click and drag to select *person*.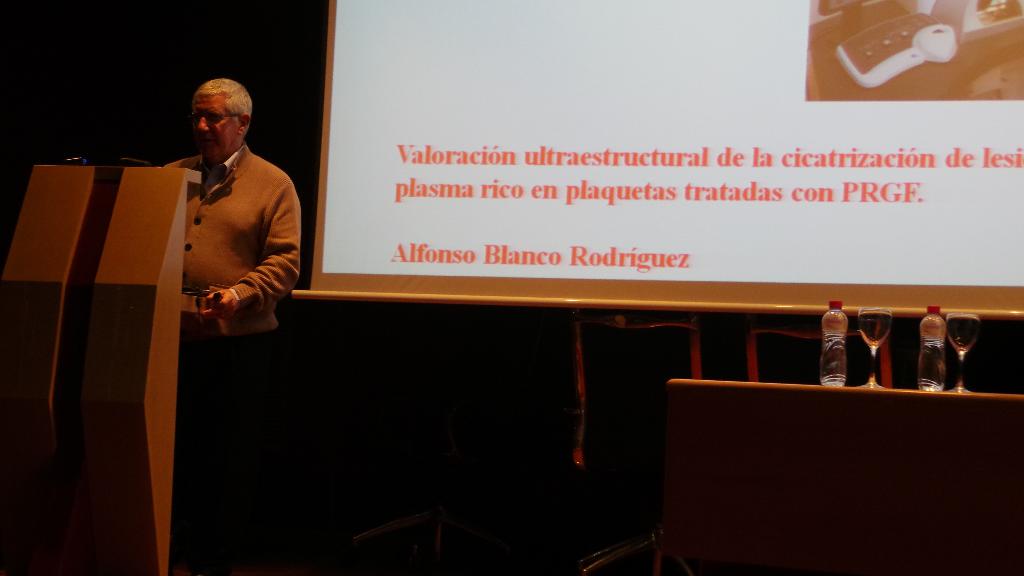
Selection: (164,77,303,338).
